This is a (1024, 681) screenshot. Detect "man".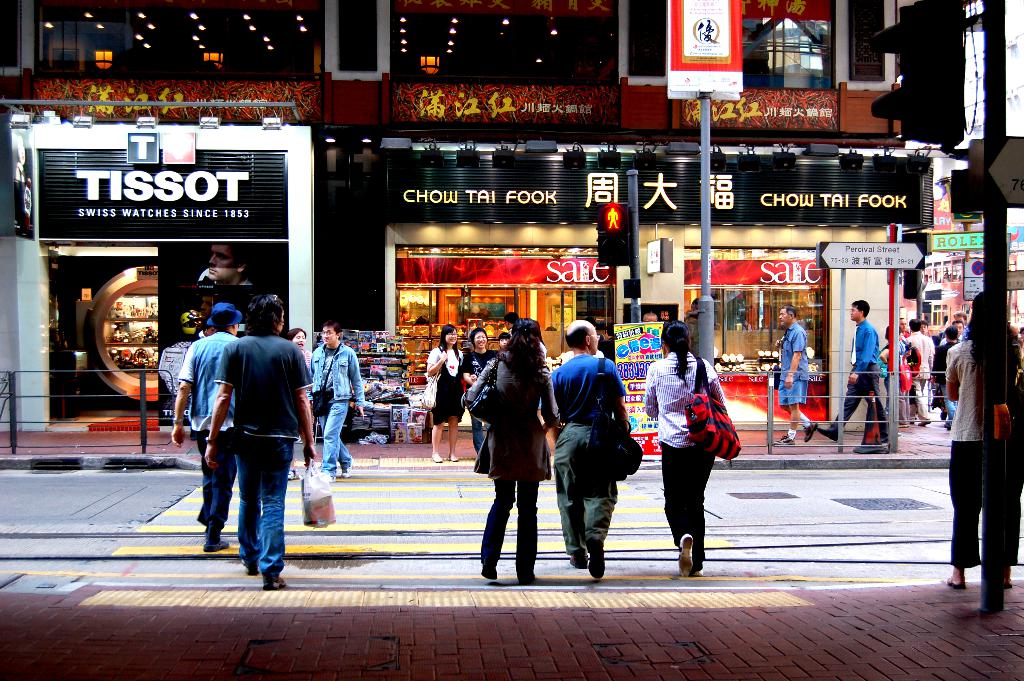
<region>306, 323, 364, 475</region>.
